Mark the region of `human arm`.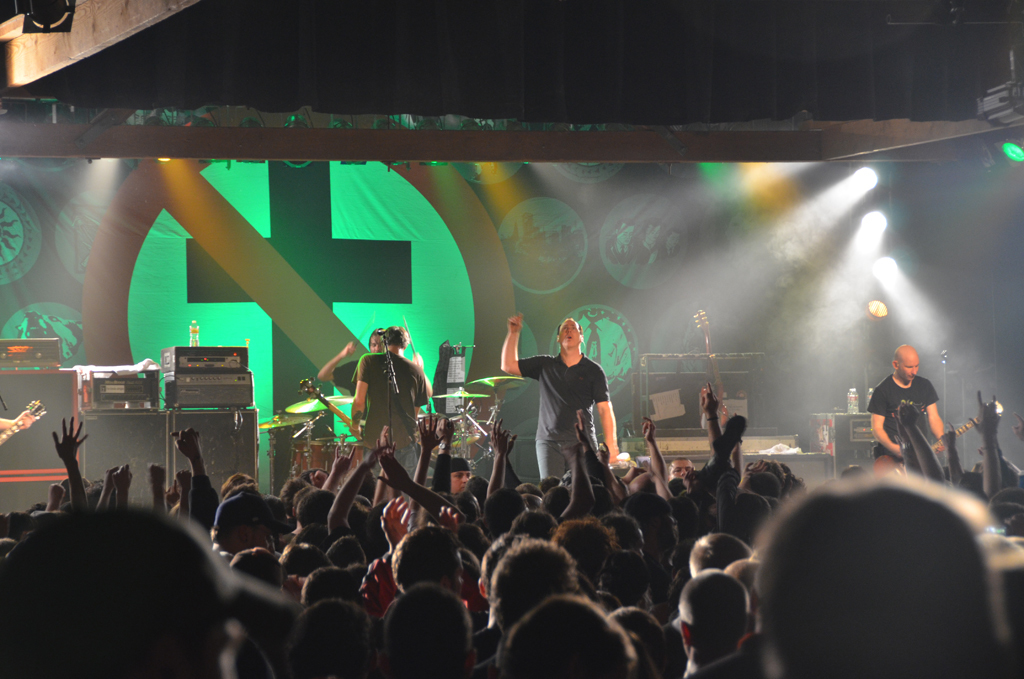
Region: crop(975, 381, 1009, 502).
